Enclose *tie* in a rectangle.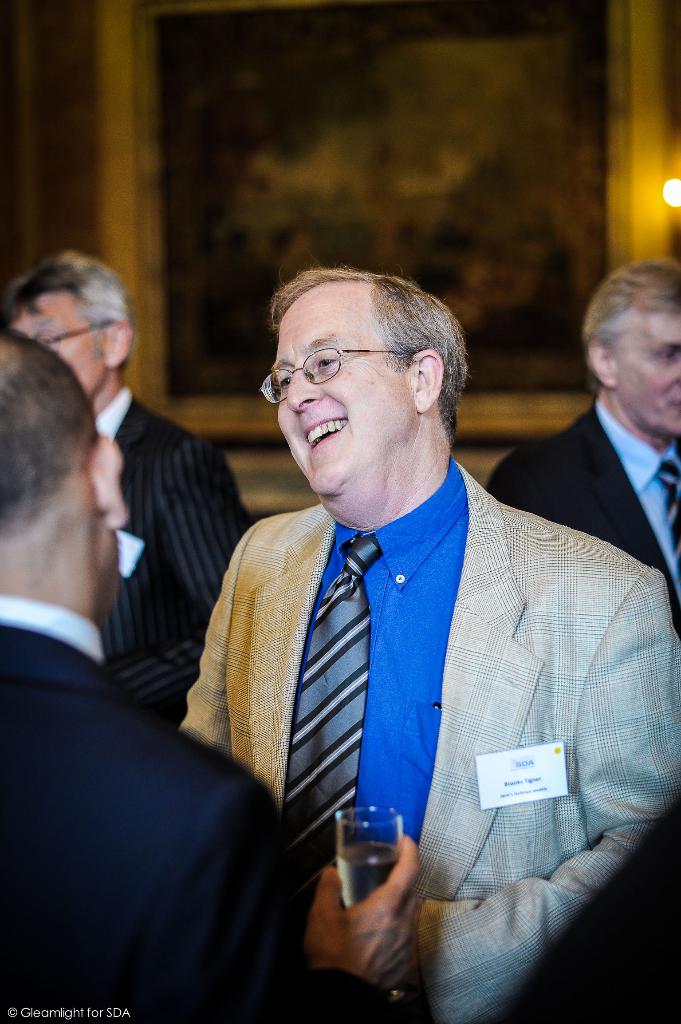
x1=281 y1=531 x2=383 y2=941.
